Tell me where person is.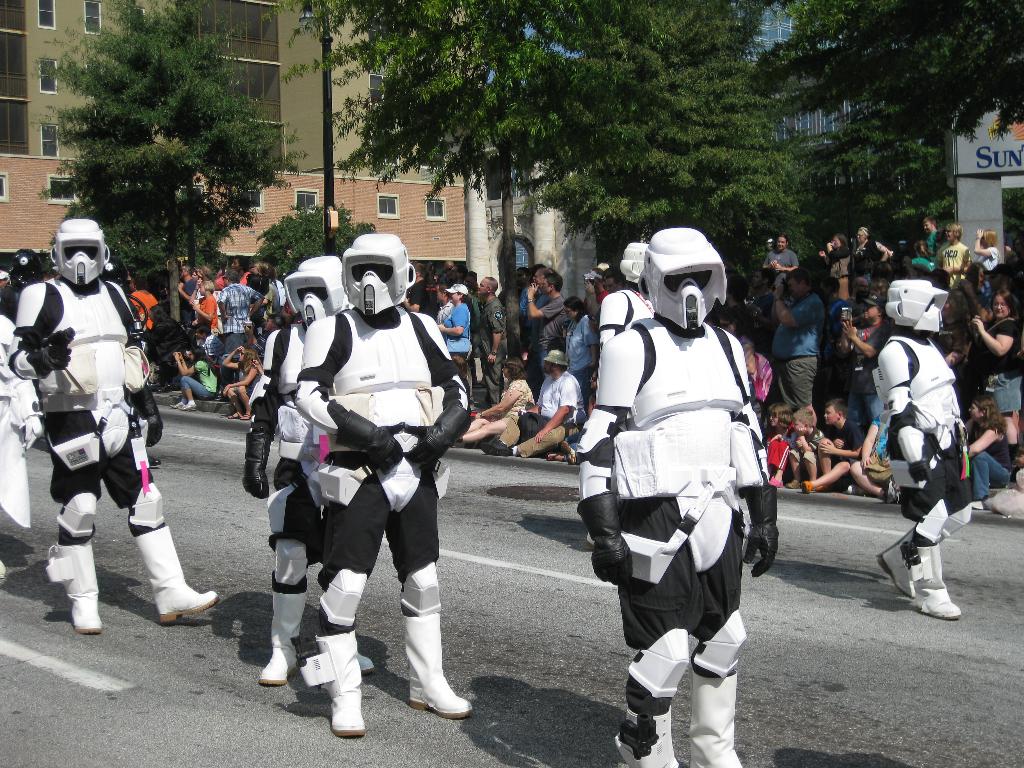
person is at 580,227,784,767.
